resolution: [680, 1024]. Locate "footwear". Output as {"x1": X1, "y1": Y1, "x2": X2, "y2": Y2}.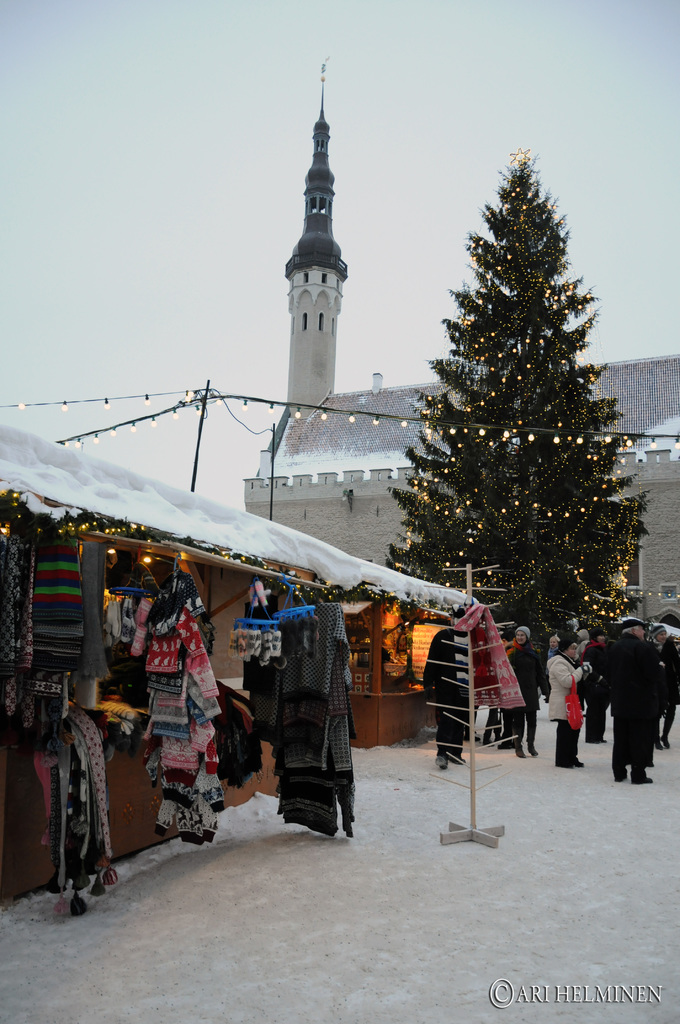
{"x1": 525, "y1": 743, "x2": 539, "y2": 757}.
